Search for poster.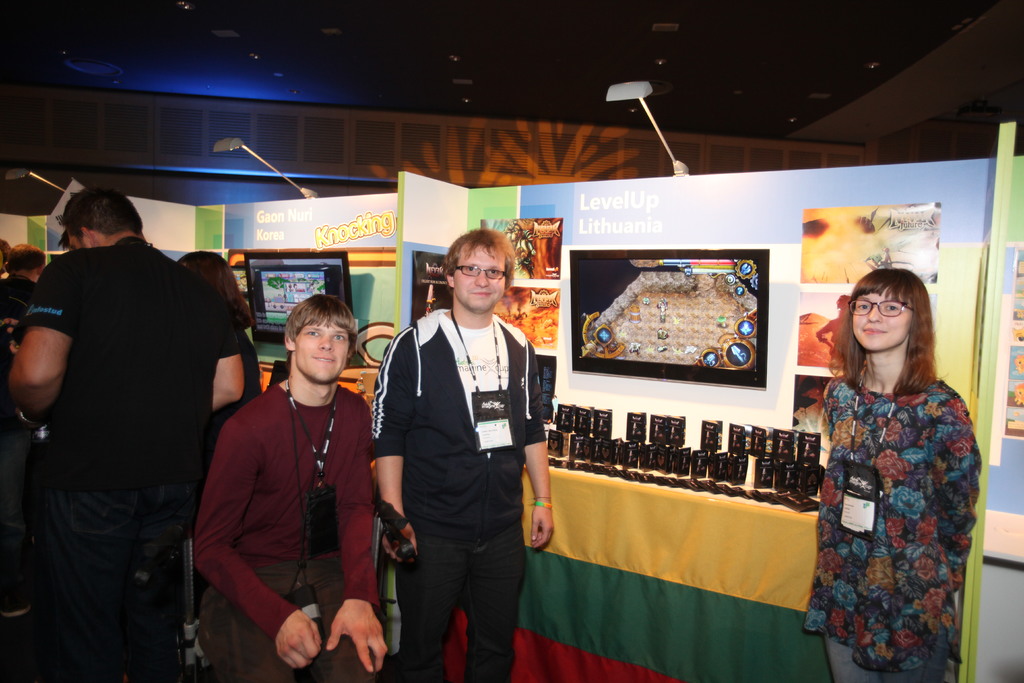
Found at <region>502, 286, 556, 353</region>.
